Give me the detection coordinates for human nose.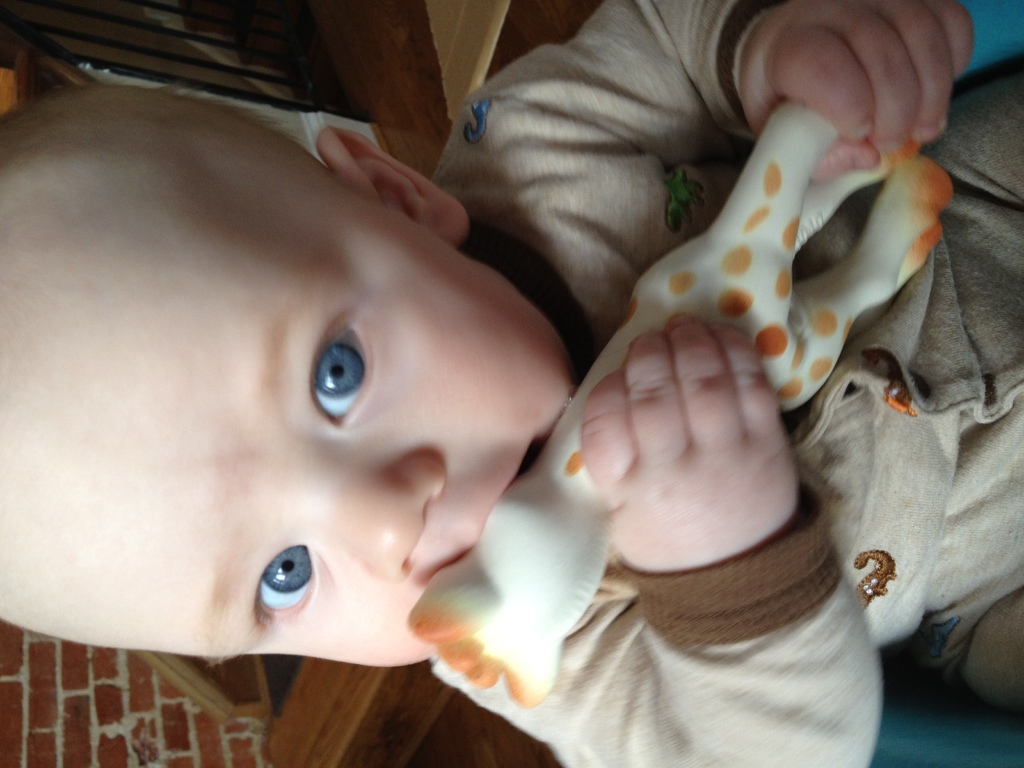
pyautogui.locateOnScreen(303, 446, 449, 584).
